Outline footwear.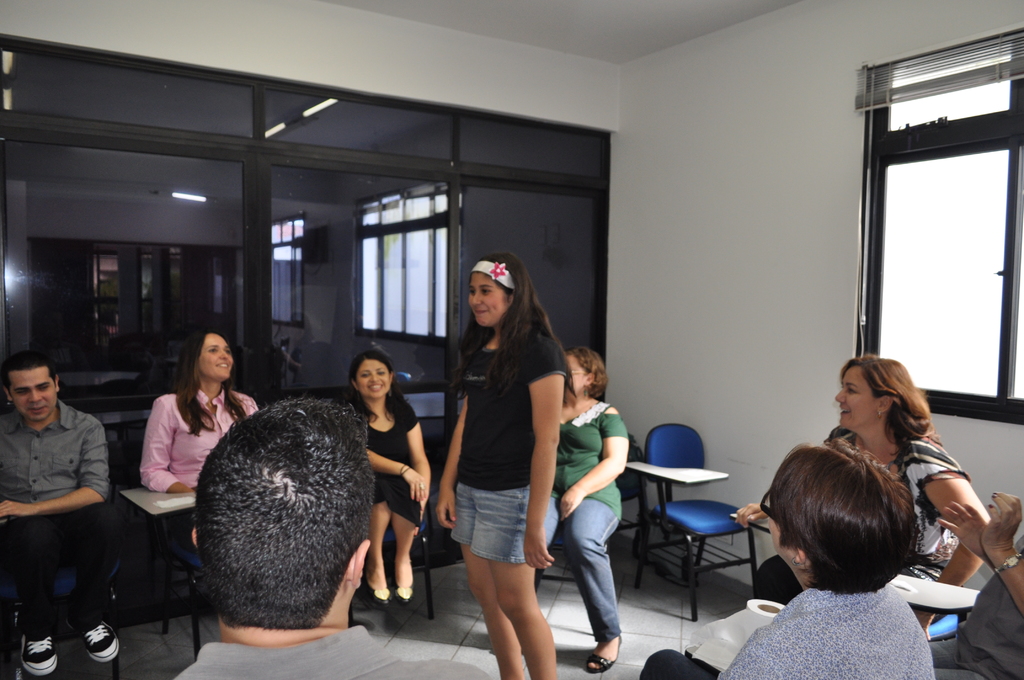
Outline: x1=18 y1=639 x2=59 y2=678.
